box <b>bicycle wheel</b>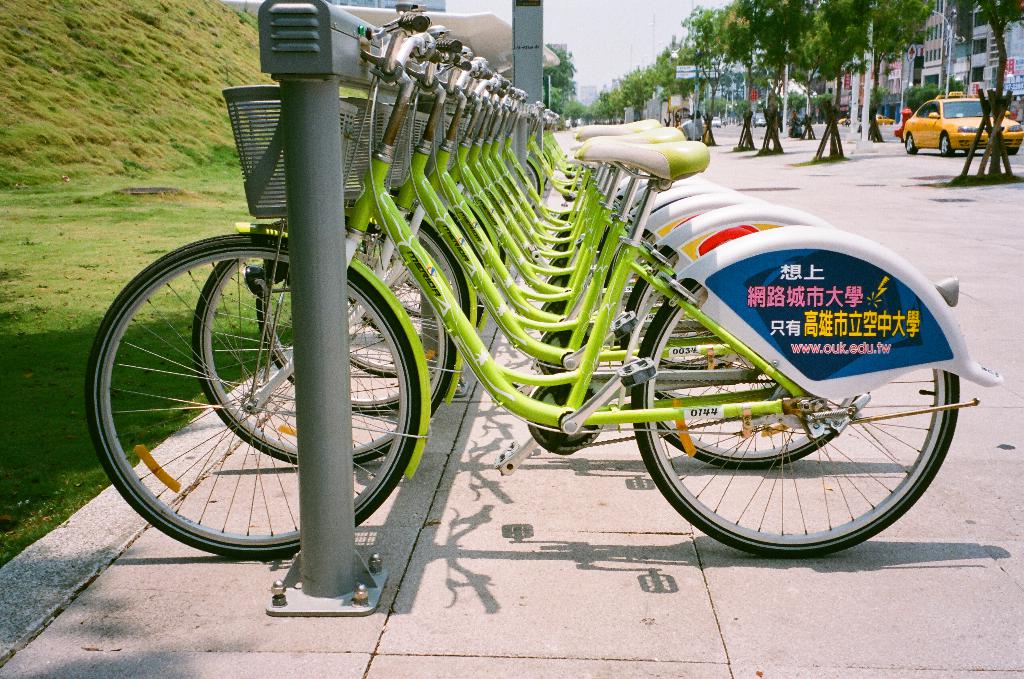
x1=86, y1=230, x2=421, y2=560
